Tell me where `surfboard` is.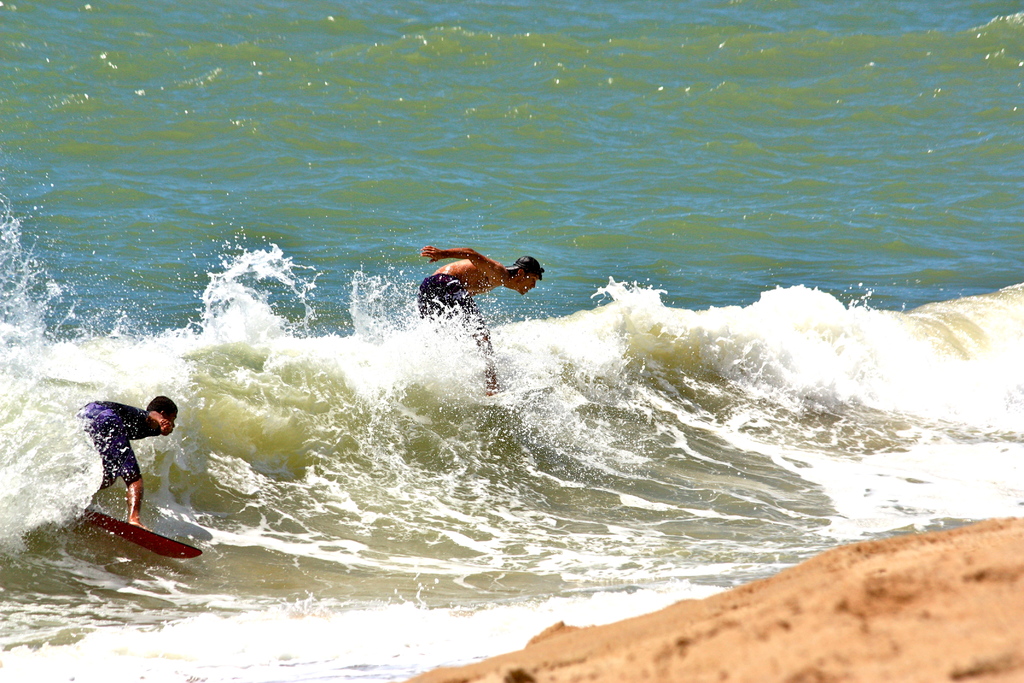
`surfboard` is at <region>84, 504, 204, 556</region>.
